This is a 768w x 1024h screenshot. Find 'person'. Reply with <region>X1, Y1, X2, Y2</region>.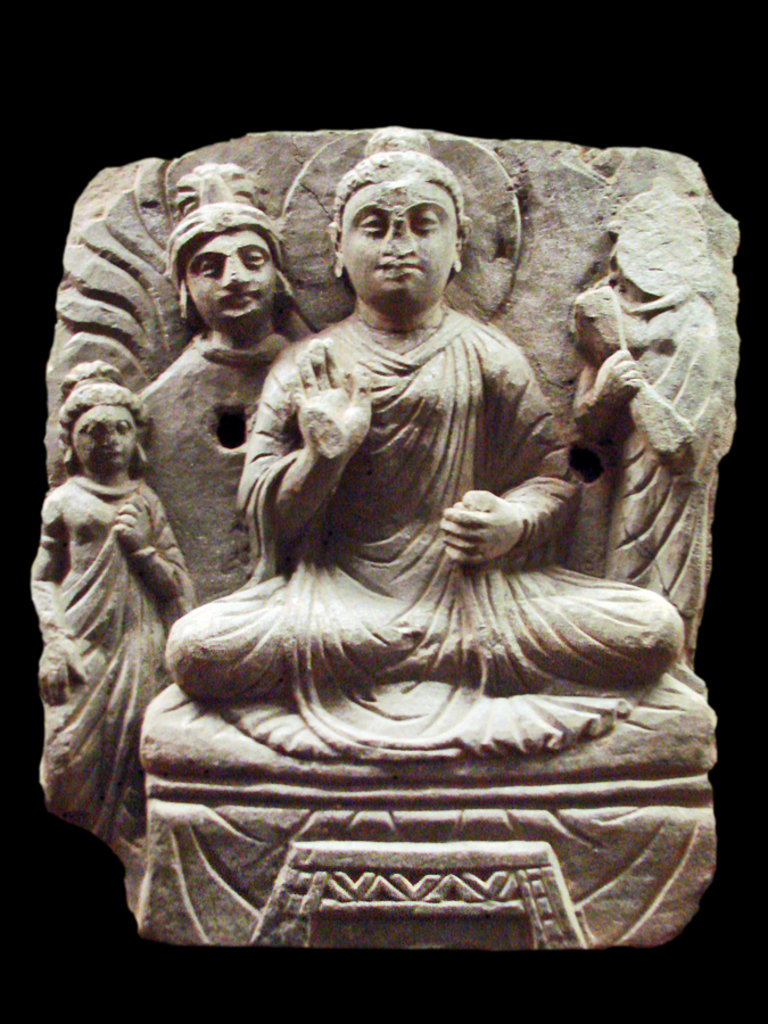
<region>129, 159, 303, 596</region>.
